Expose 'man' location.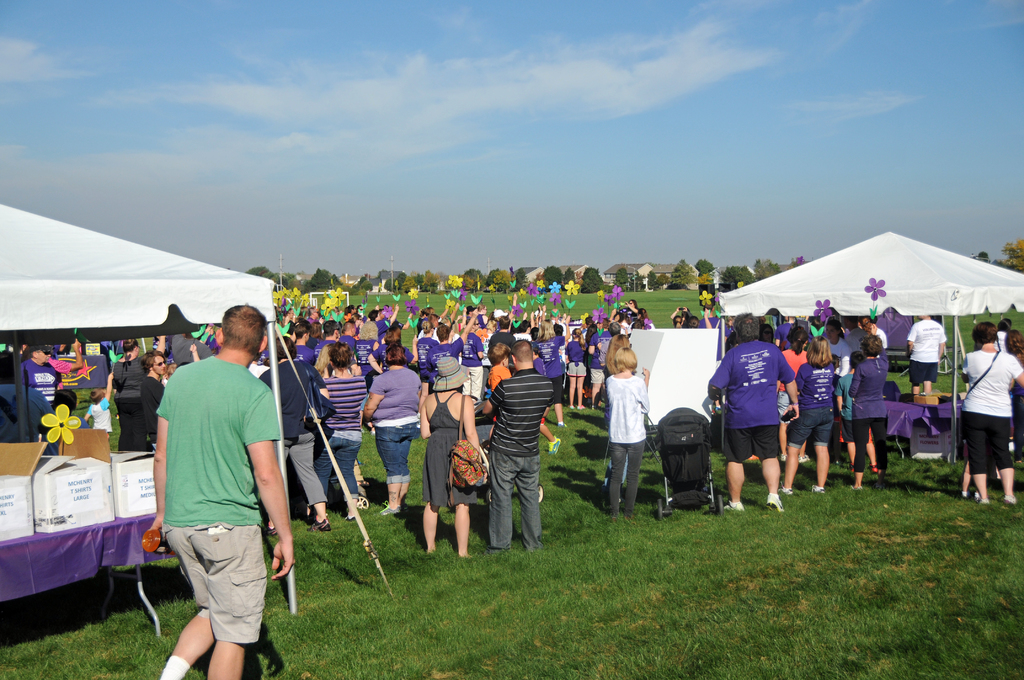
Exposed at (left=285, top=312, right=316, bottom=366).
